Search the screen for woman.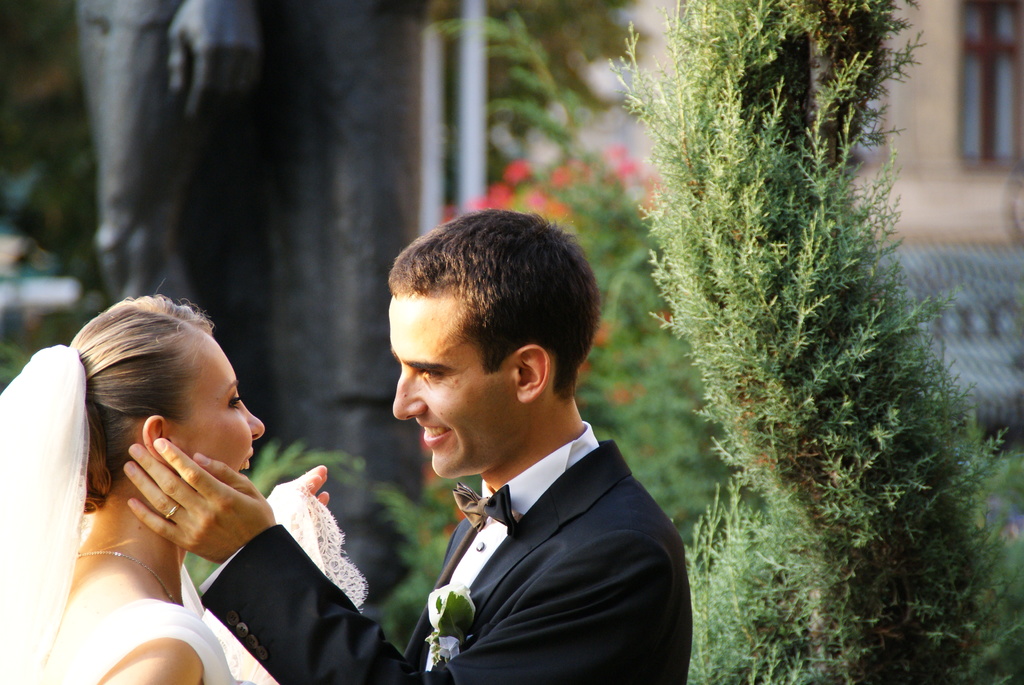
Found at crop(51, 297, 365, 665).
